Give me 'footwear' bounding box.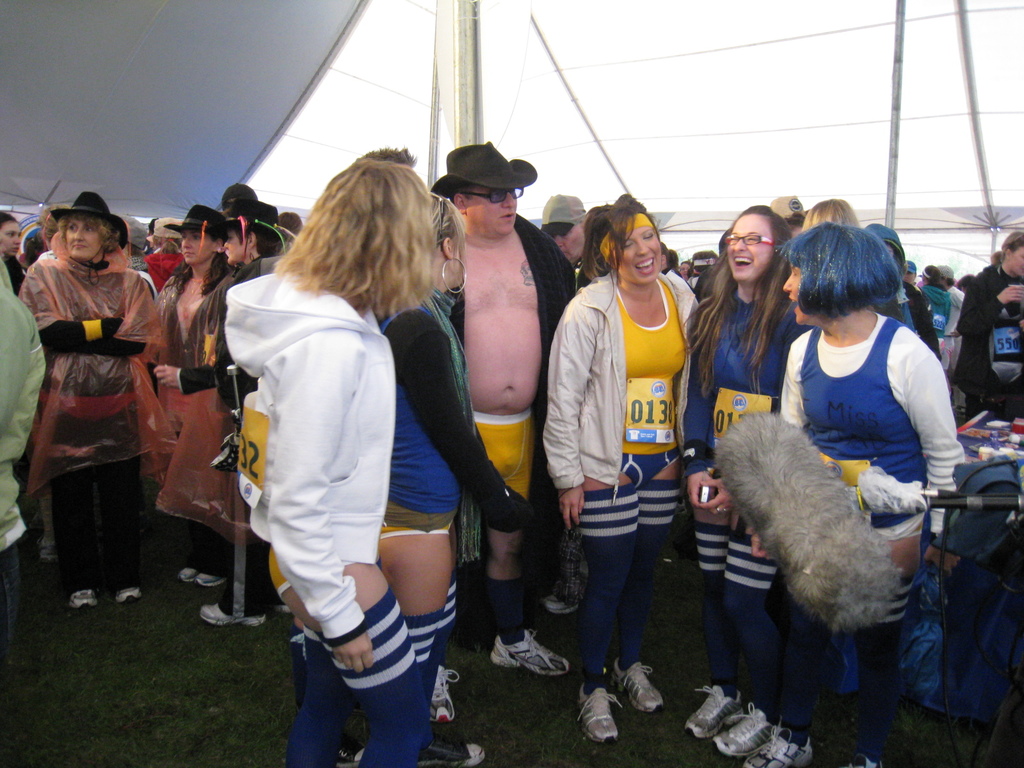
x1=682 y1=679 x2=750 y2=741.
